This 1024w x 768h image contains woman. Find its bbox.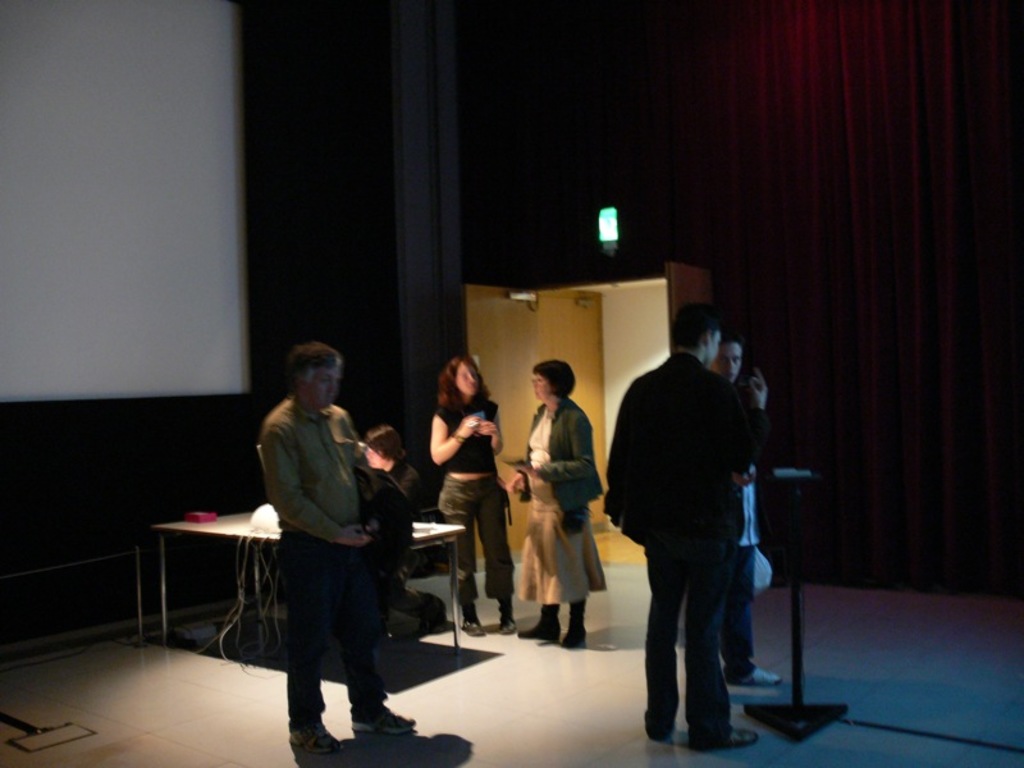
<box>509,379,599,635</box>.
